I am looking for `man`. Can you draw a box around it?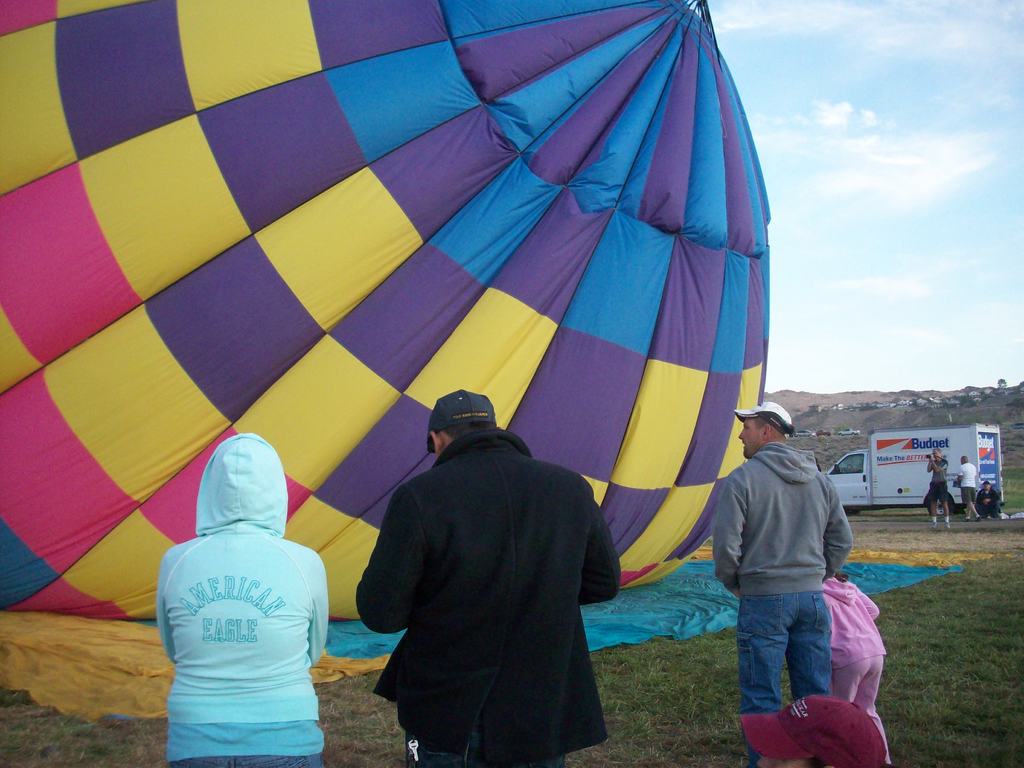
Sure, the bounding box is detection(952, 458, 982, 521).
